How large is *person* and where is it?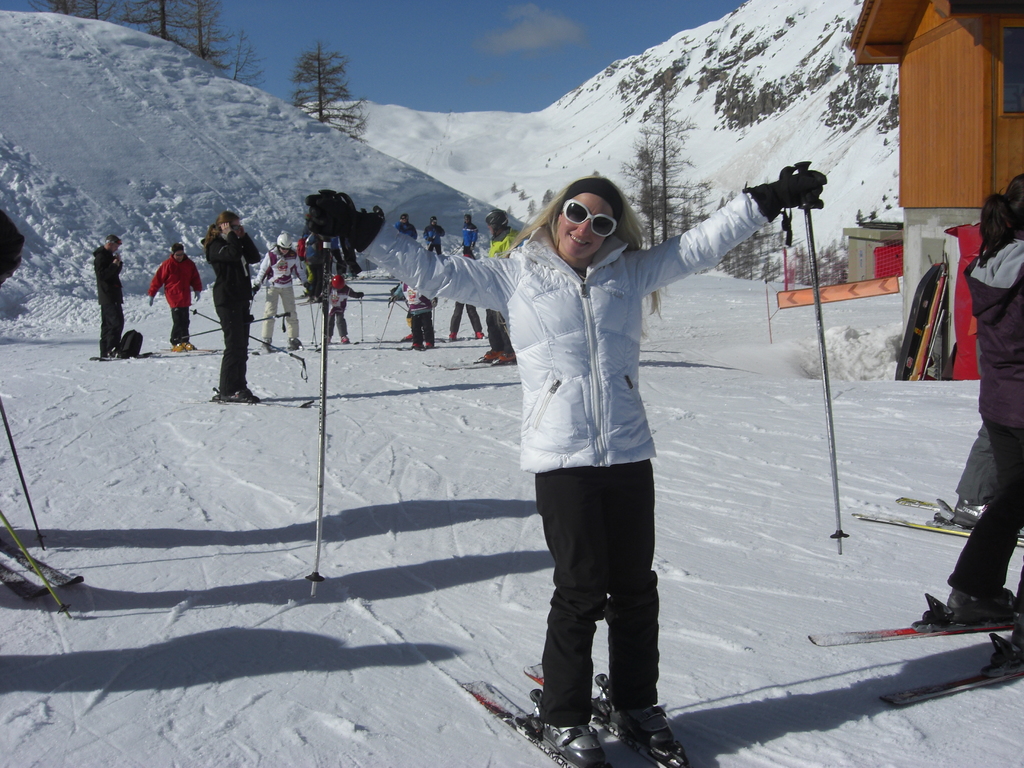
Bounding box: (0, 208, 28, 285).
